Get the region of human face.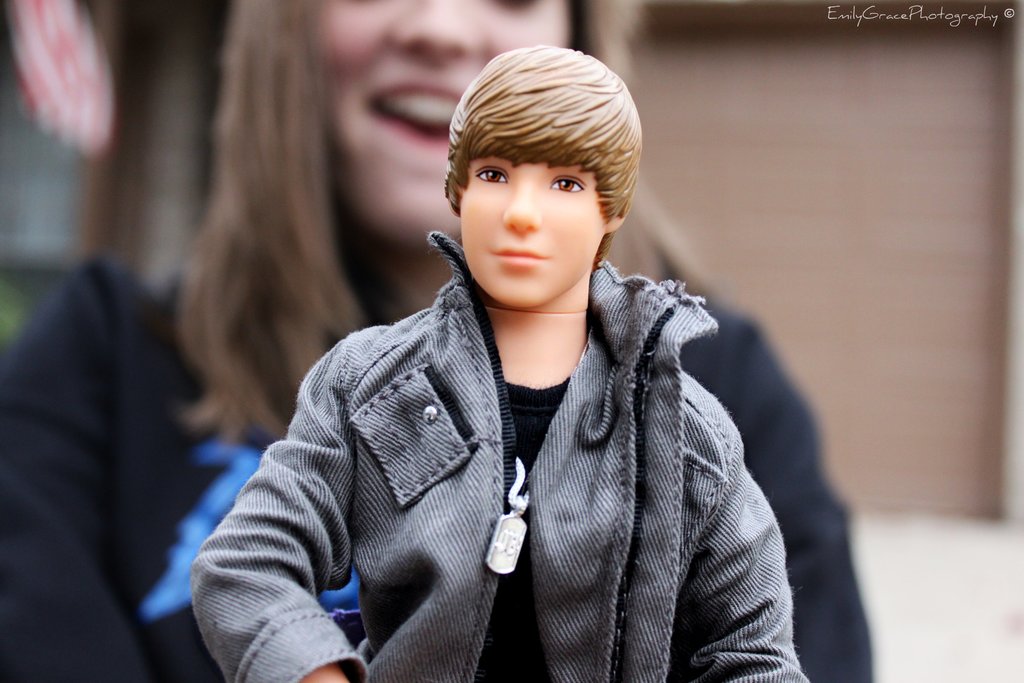
<bbox>319, 0, 574, 242</bbox>.
